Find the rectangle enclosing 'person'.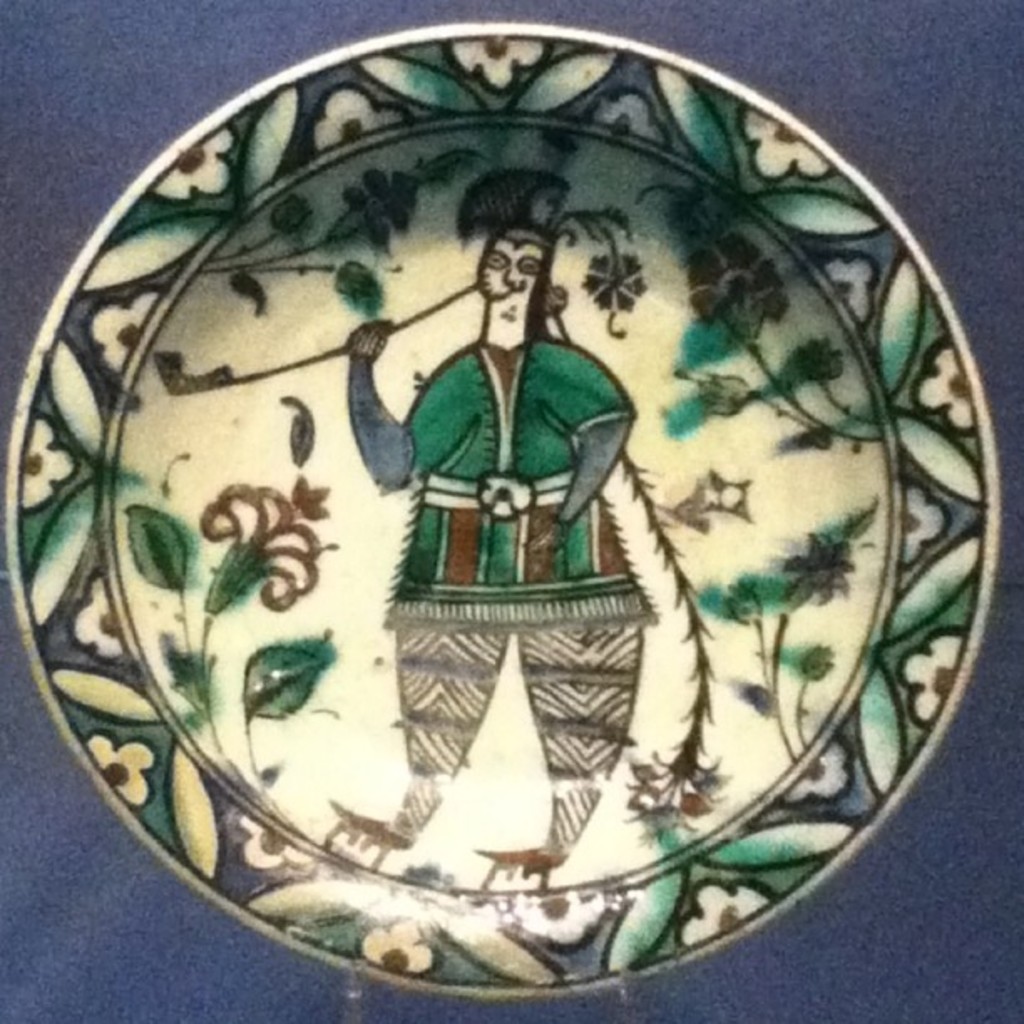
<box>338,161,637,892</box>.
